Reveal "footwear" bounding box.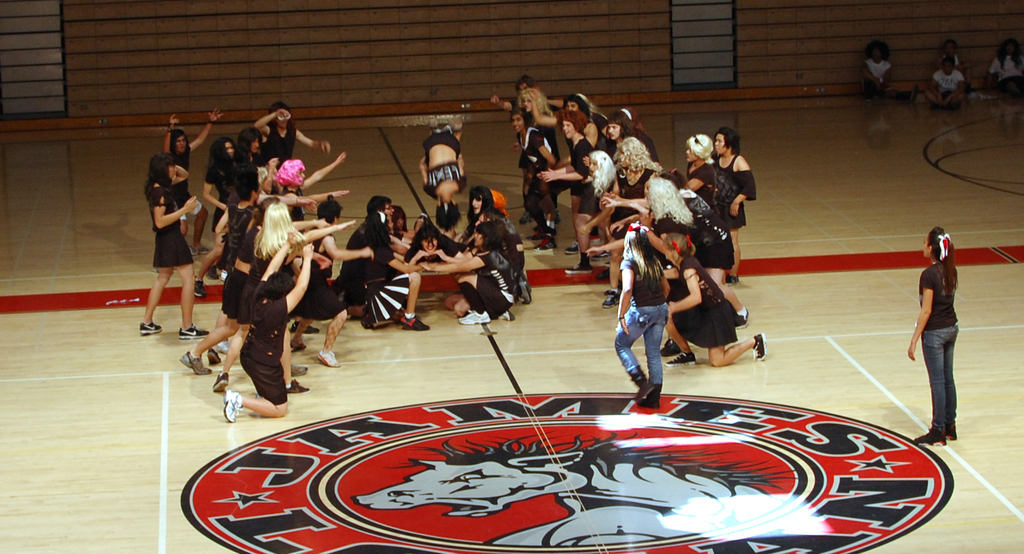
Revealed: bbox=[639, 388, 665, 408].
